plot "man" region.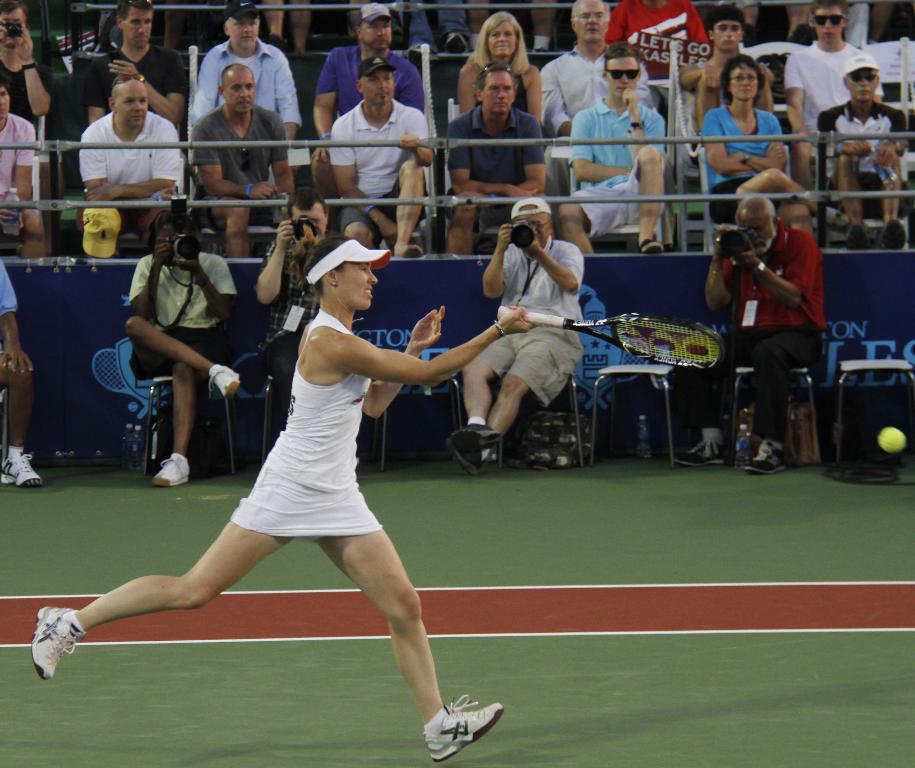
Plotted at 782:0:888:145.
